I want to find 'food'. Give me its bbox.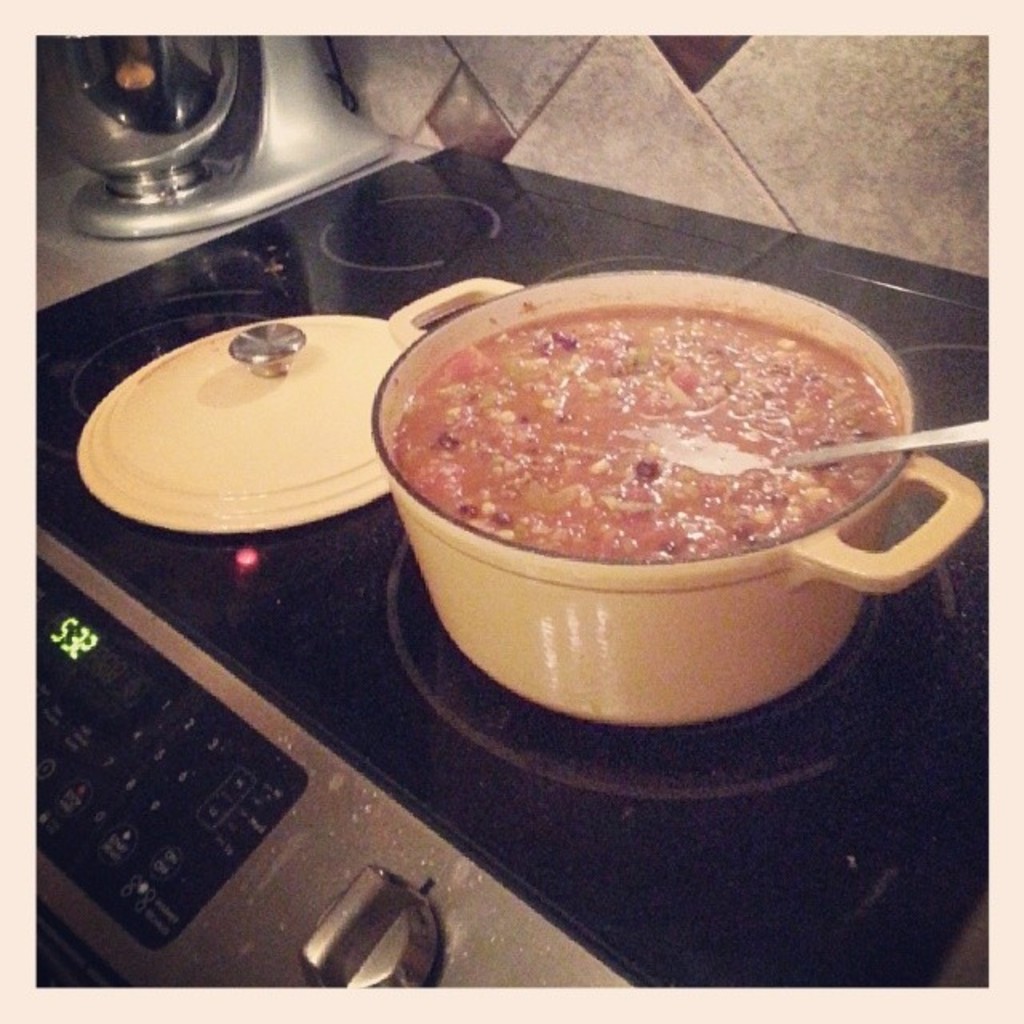
x1=434, y1=304, x2=925, y2=570.
